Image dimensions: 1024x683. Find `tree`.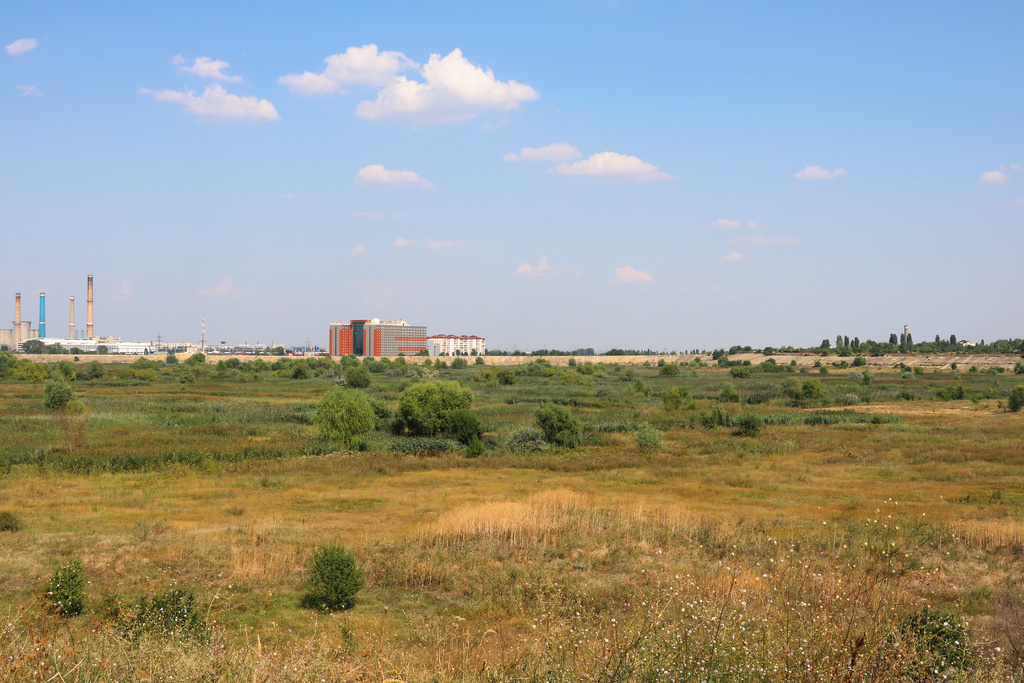
659/361/681/378.
